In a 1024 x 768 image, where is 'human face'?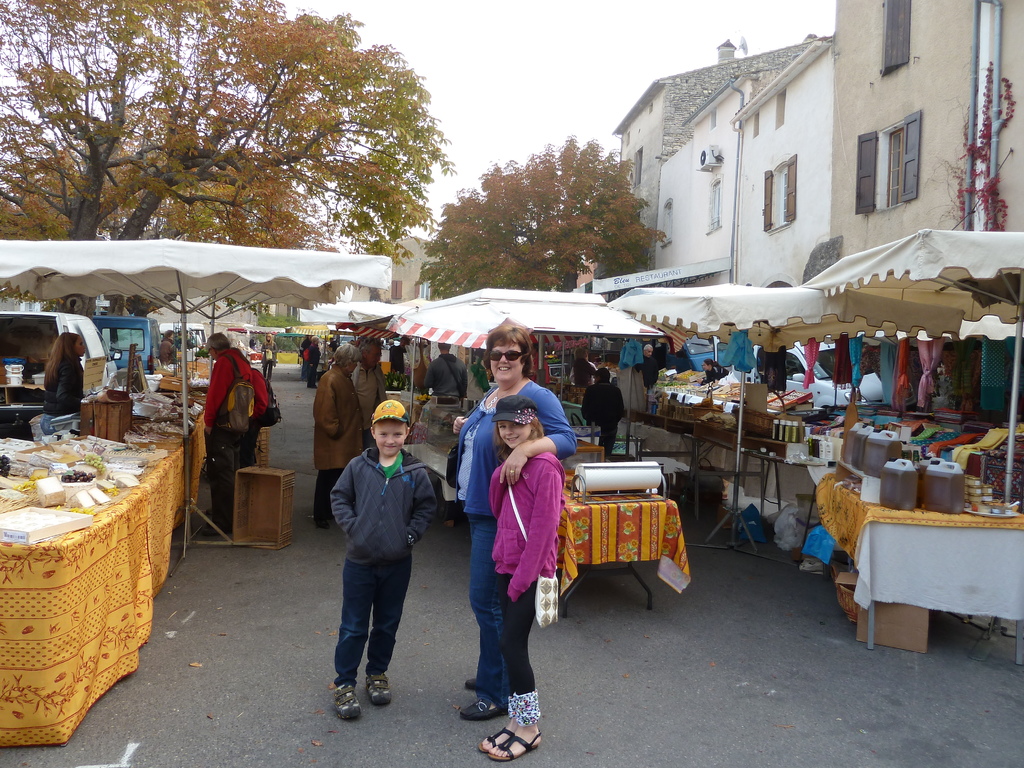
266/333/273/342.
